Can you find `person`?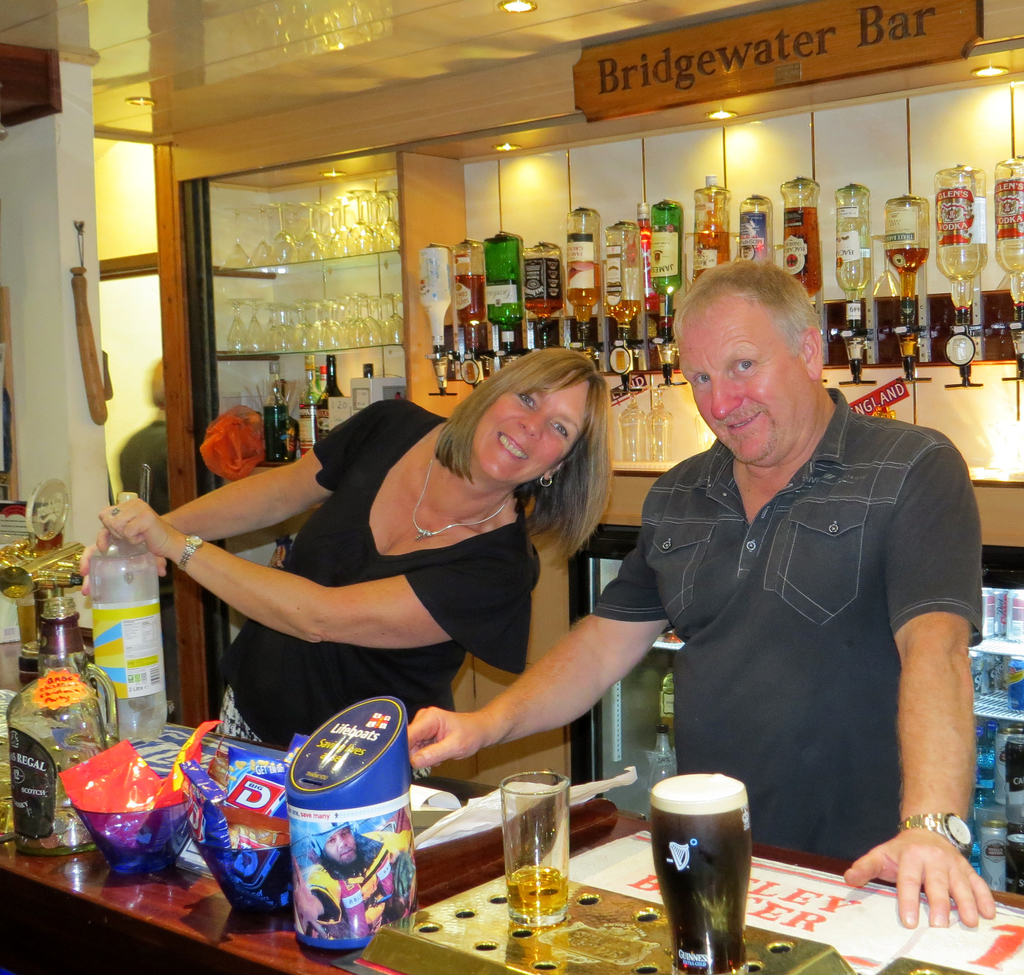
Yes, bounding box: BBox(397, 268, 1005, 931).
